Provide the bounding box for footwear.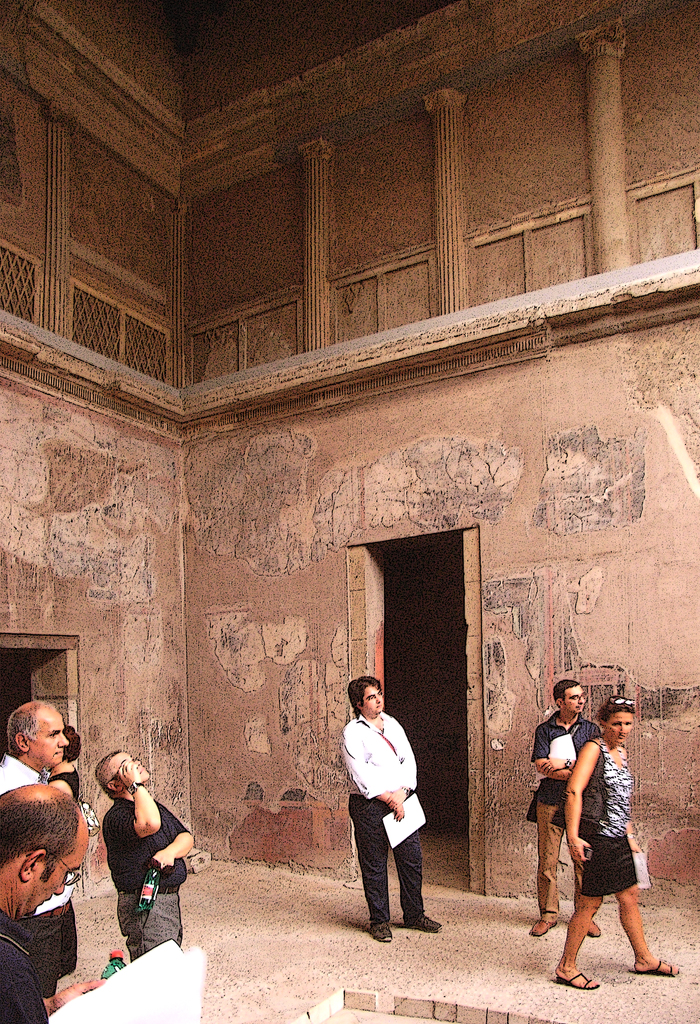
pyautogui.locateOnScreen(637, 959, 678, 973).
